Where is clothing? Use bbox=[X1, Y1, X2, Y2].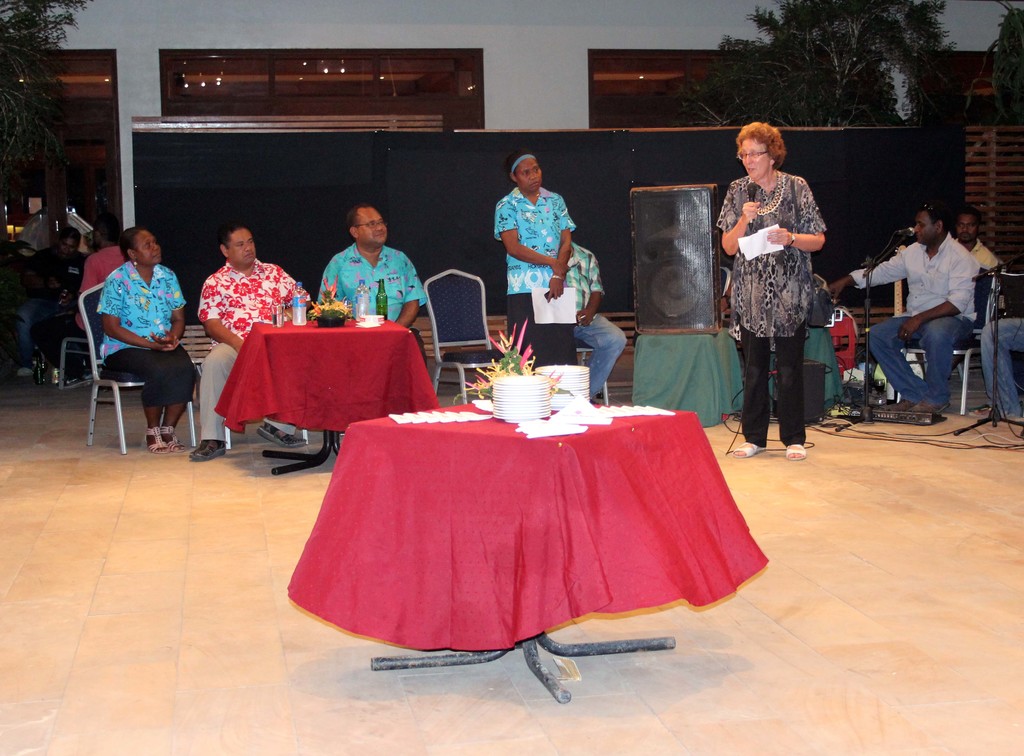
bbox=[198, 258, 309, 442].
